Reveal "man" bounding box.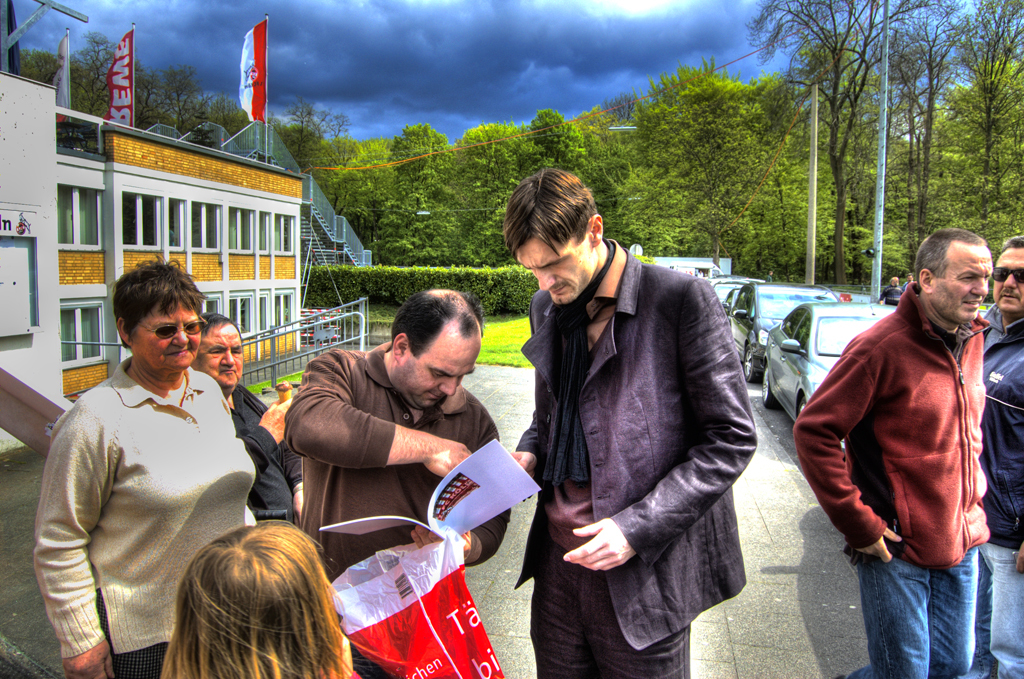
Revealed: bbox(974, 236, 1023, 678).
